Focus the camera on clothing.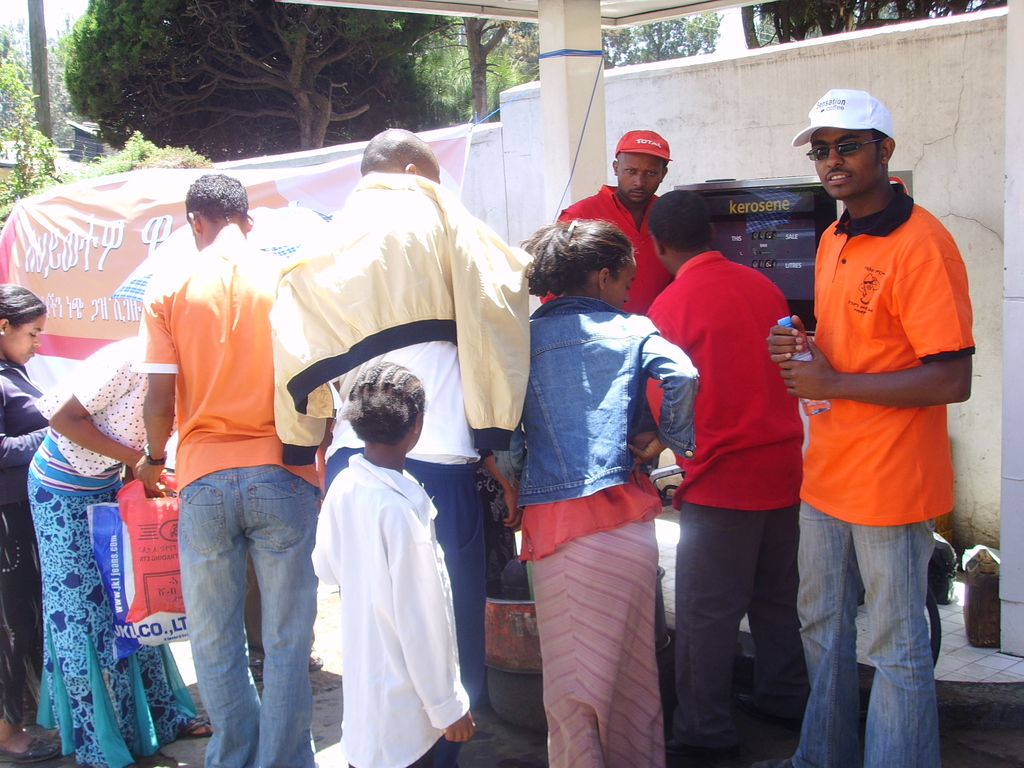
Focus region: (551,182,673,319).
